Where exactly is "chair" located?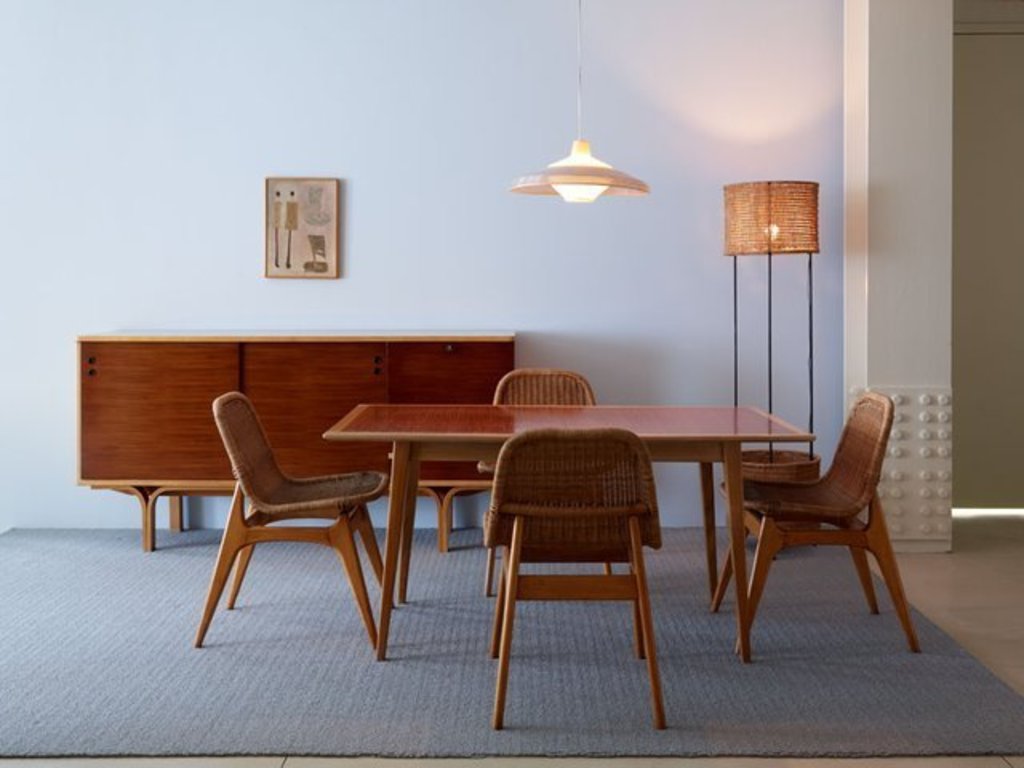
Its bounding box is select_region(475, 368, 595, 474).
